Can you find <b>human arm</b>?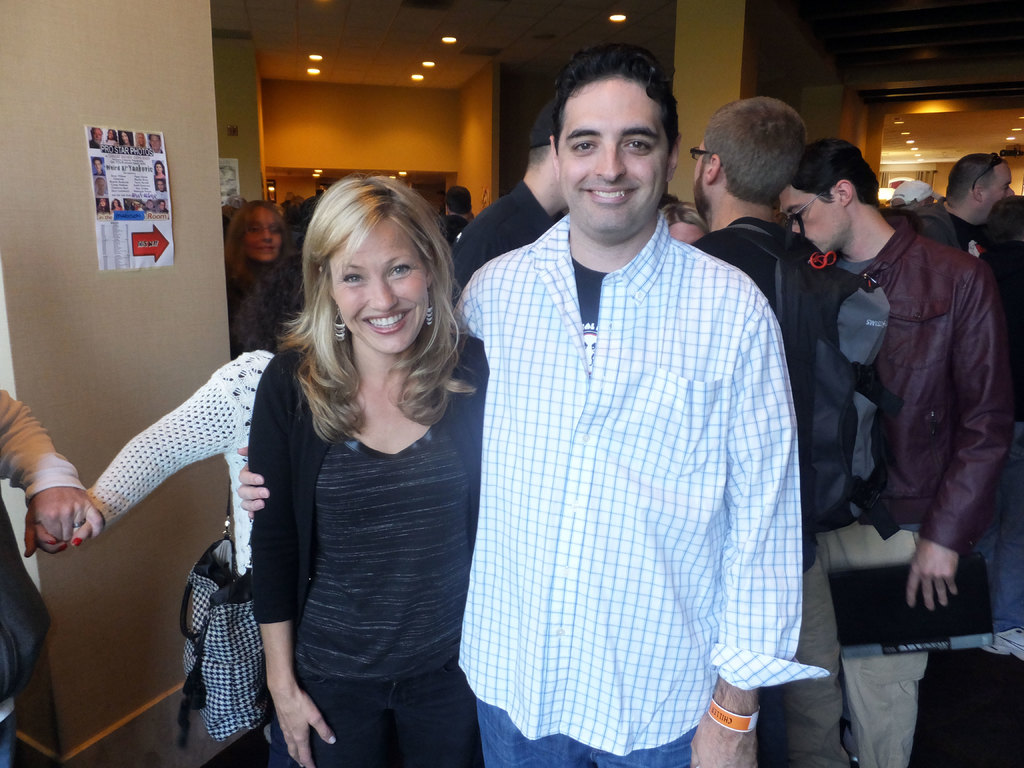
Yes, bounding box: box(918, 205, 971, 257).
